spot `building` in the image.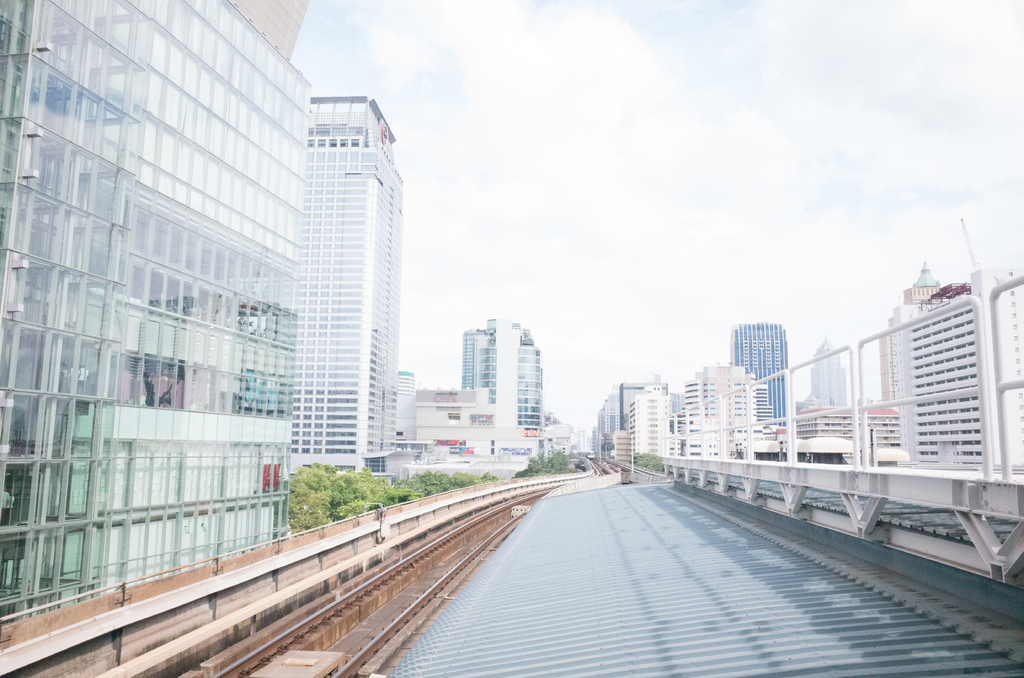
`building` found at rect(402, 325, 544, 456).
